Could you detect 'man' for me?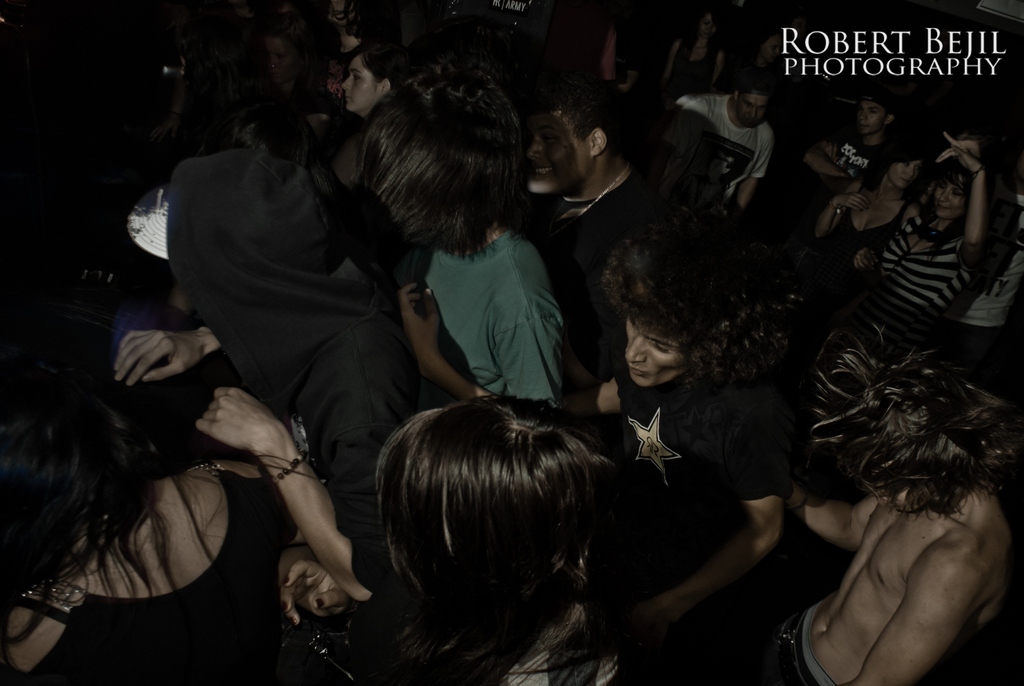
Detection result: 573/207/812/631.
